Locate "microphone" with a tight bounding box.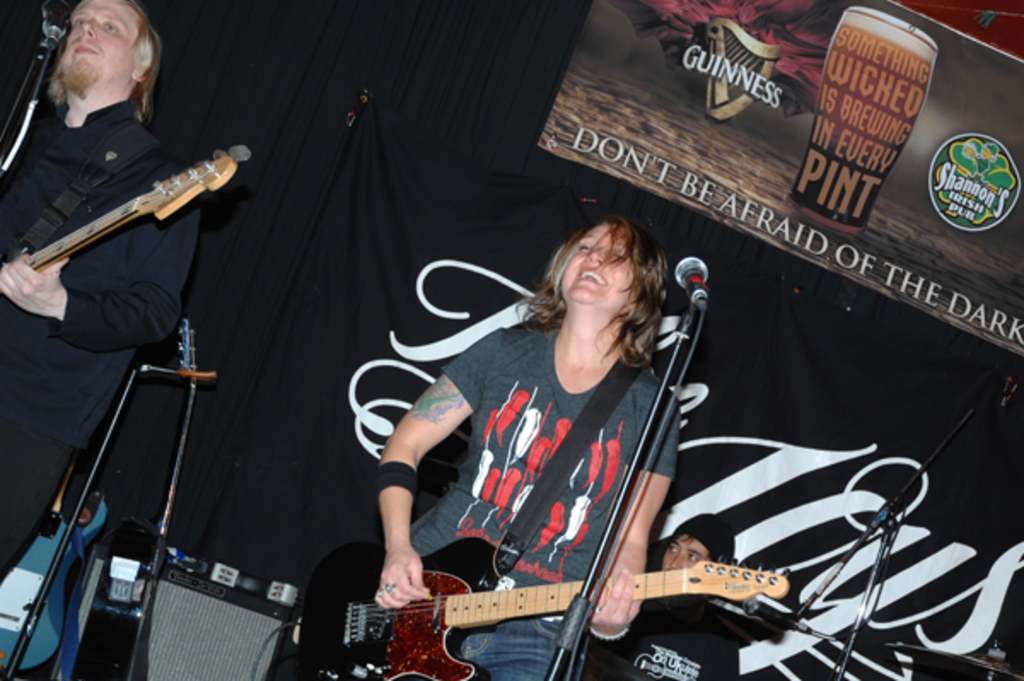
38, 0, 70, 41.
